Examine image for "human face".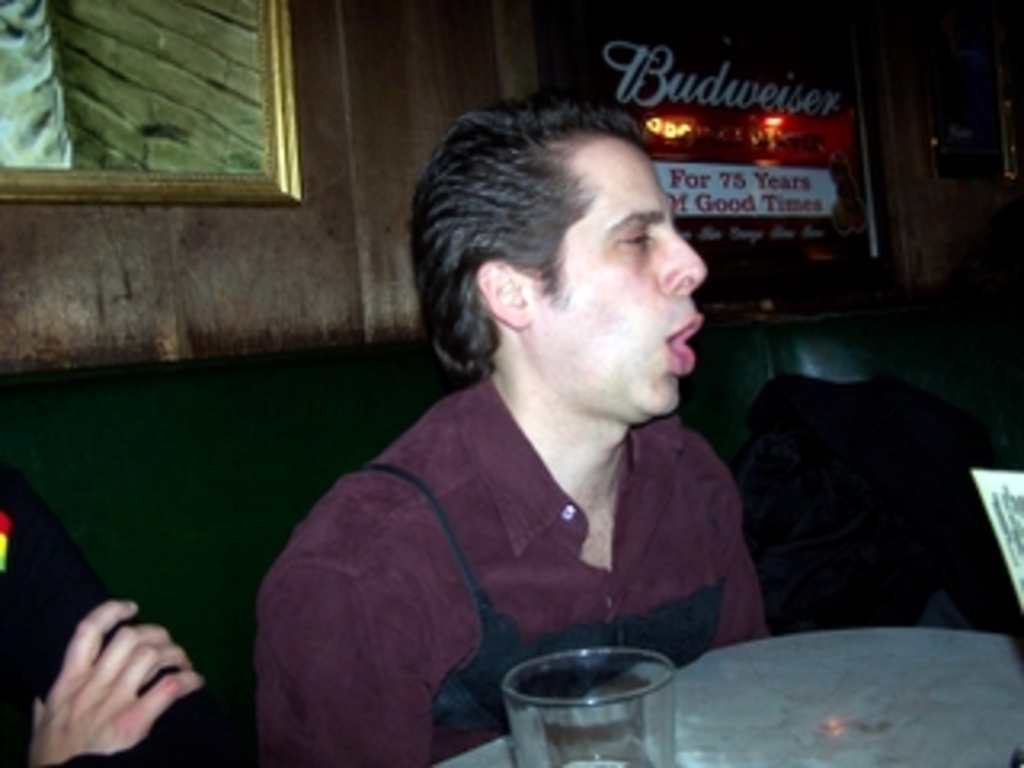
Examination result: x1=534 y1=147 x2=707 y2=419.
